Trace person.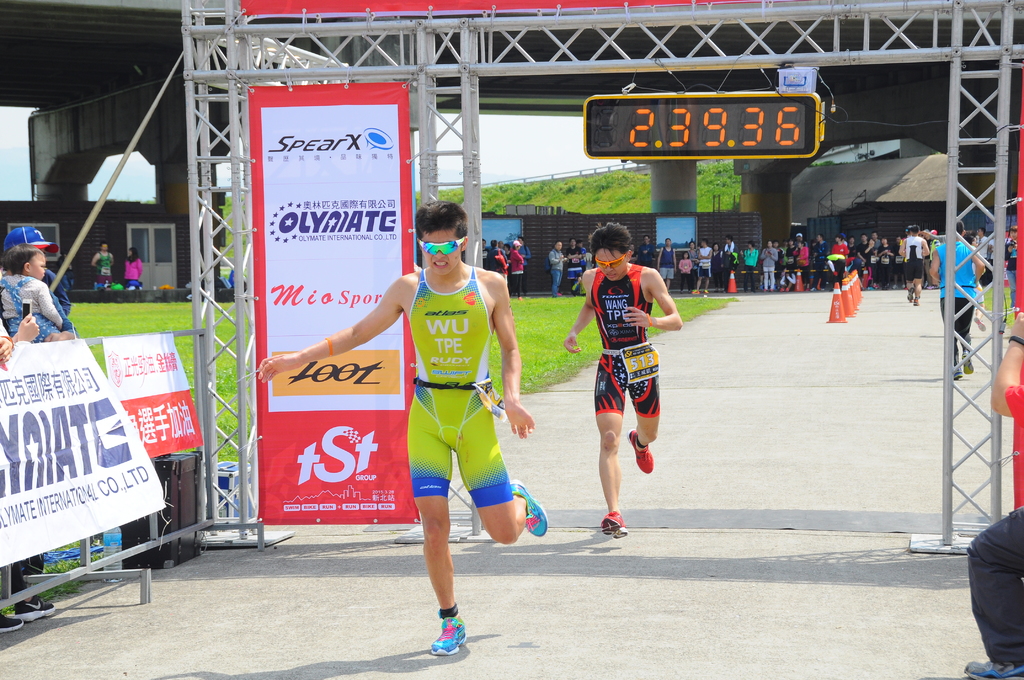
Traced to pyautogui.locateOnScreen(964, 314, 1023, 679).
